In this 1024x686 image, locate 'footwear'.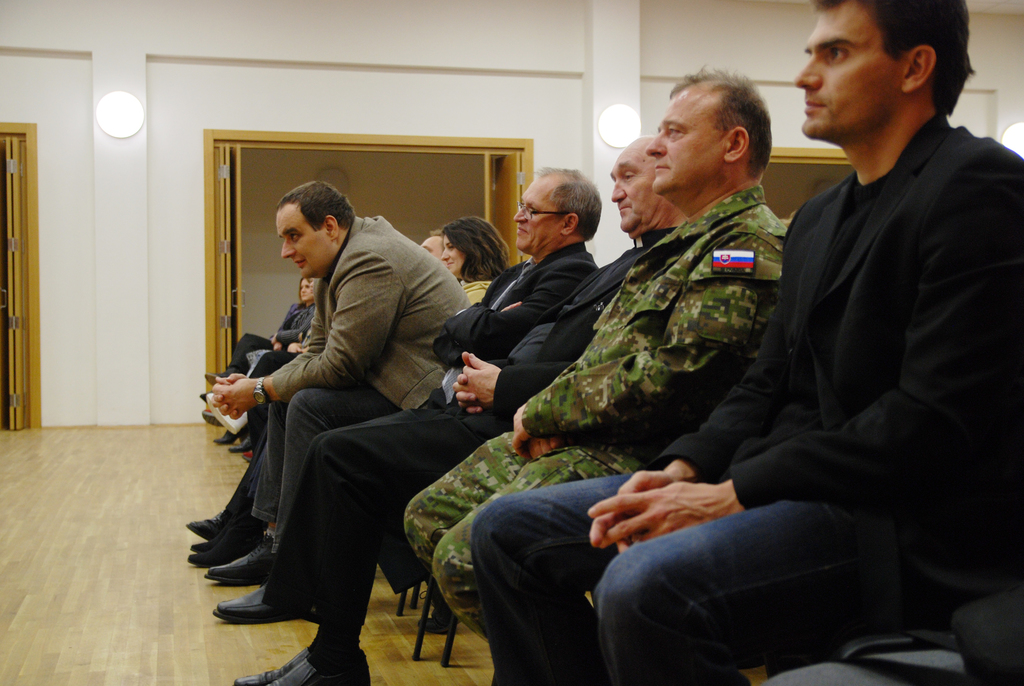
Bounding box: (241,446,256,462).
